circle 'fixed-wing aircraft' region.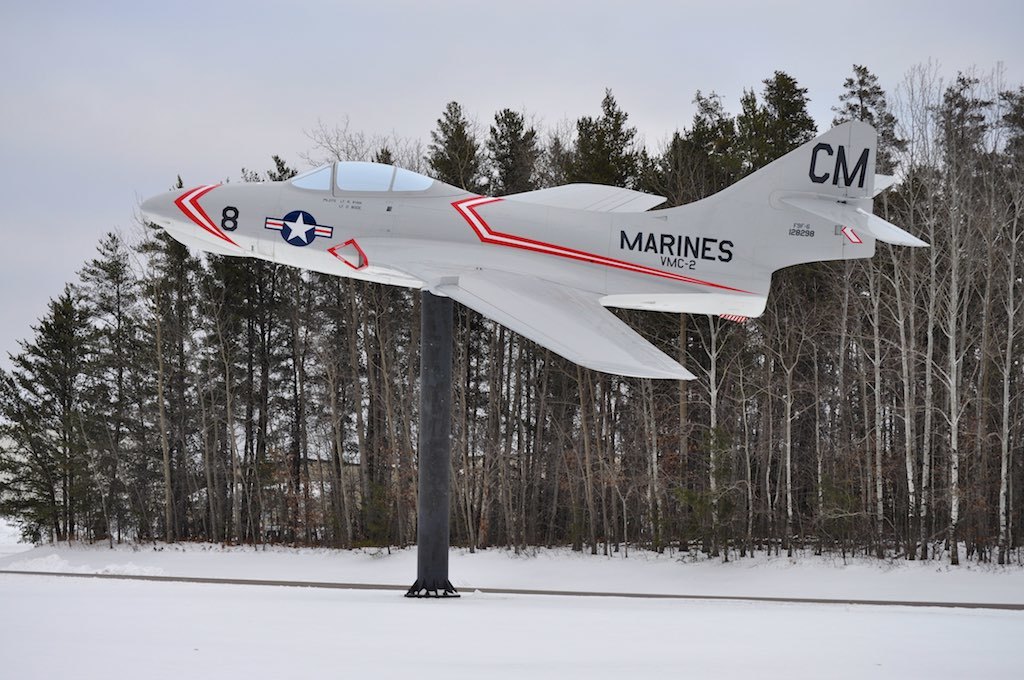
Region: BBox(135, 113, 930, 378).
